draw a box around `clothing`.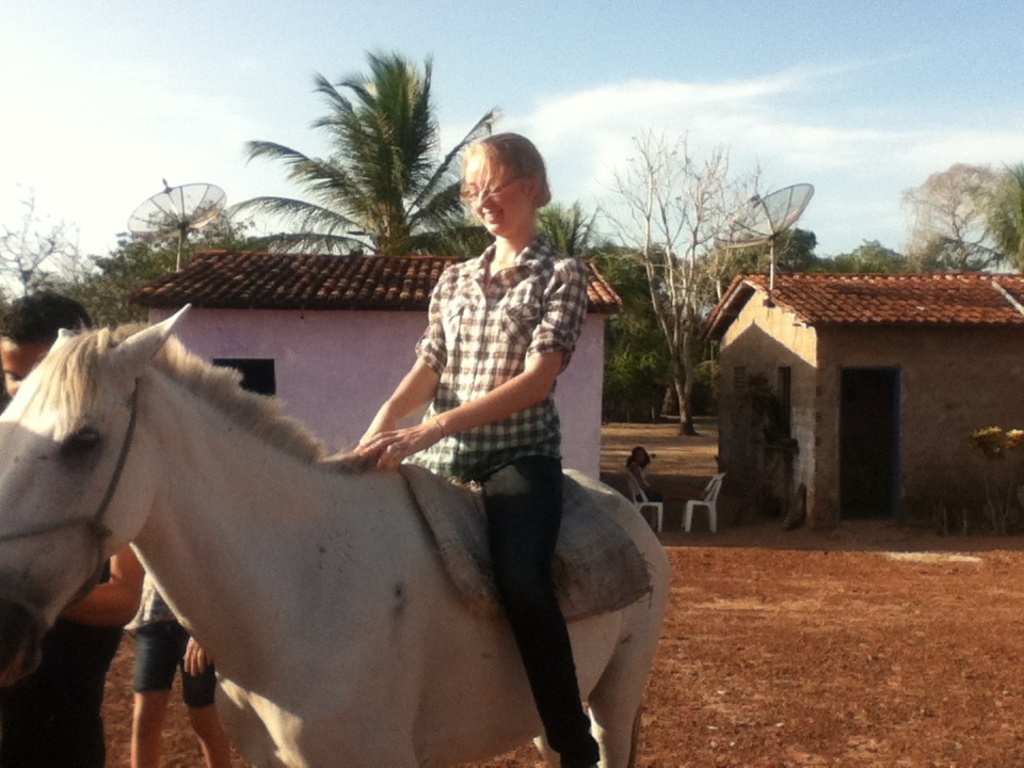
{"left": 0, "top": 553, "right": 124, "bottom": 767}.
